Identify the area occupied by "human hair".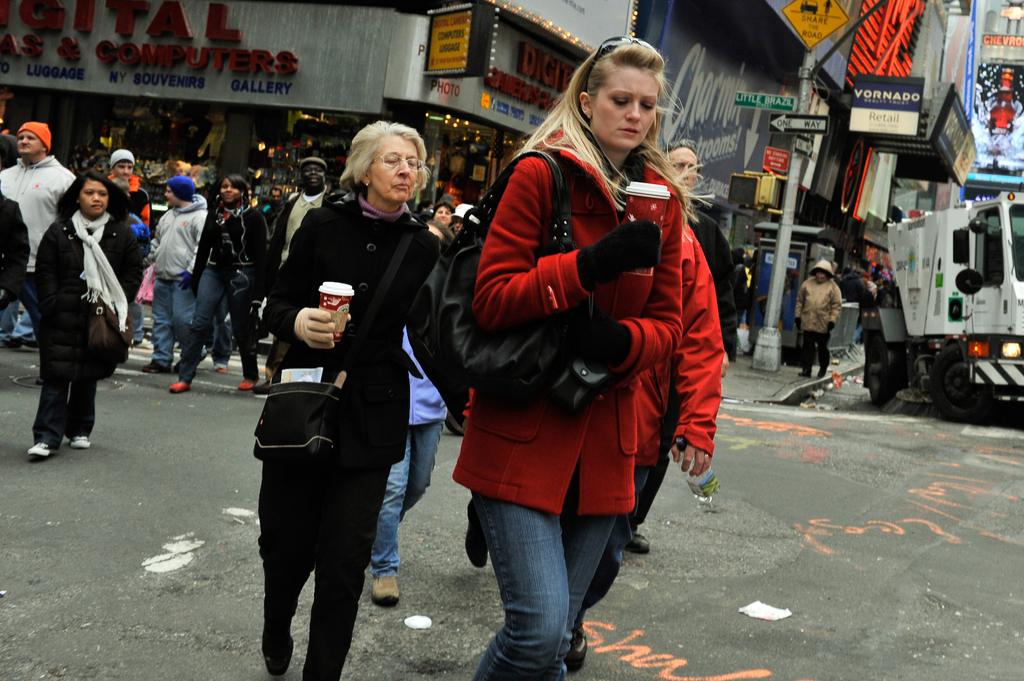
Area: 428/219/456/244.
